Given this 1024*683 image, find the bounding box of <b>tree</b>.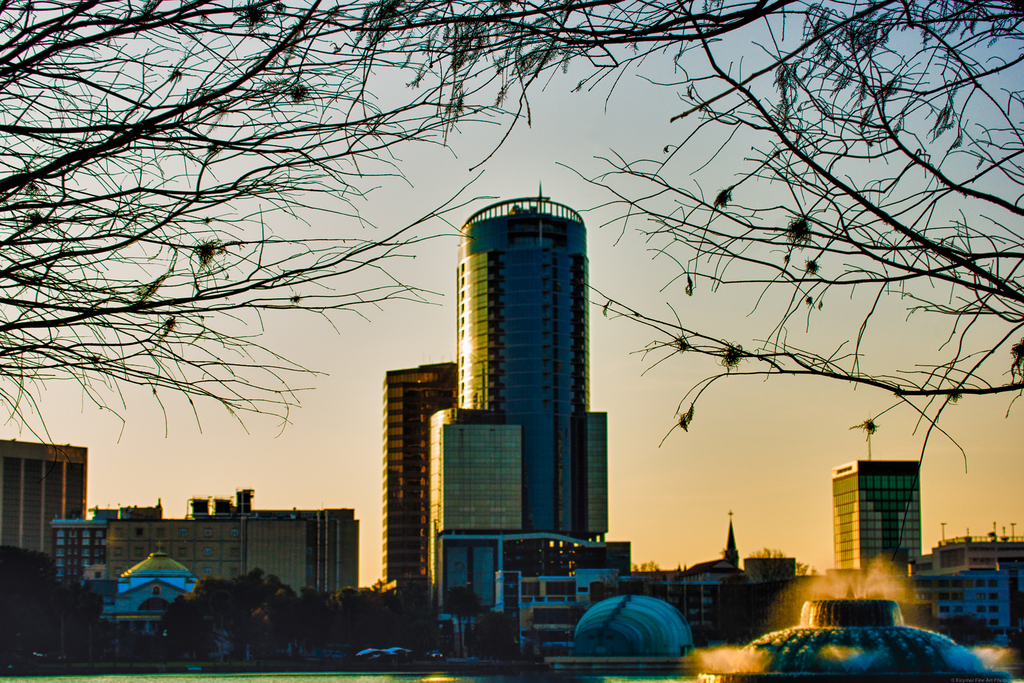
locate(300, 584, 440, 664).
